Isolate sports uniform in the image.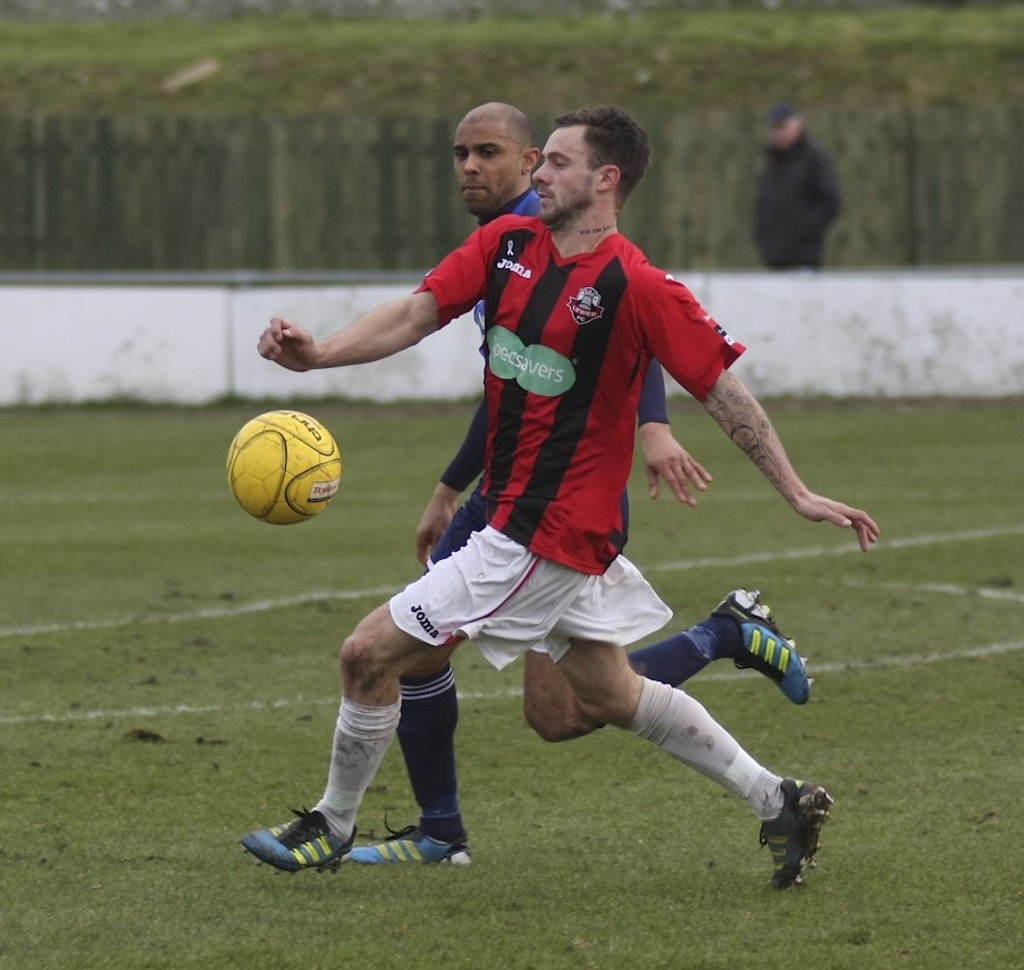
Isolated region: bbox(217, 110, 897, 910).
